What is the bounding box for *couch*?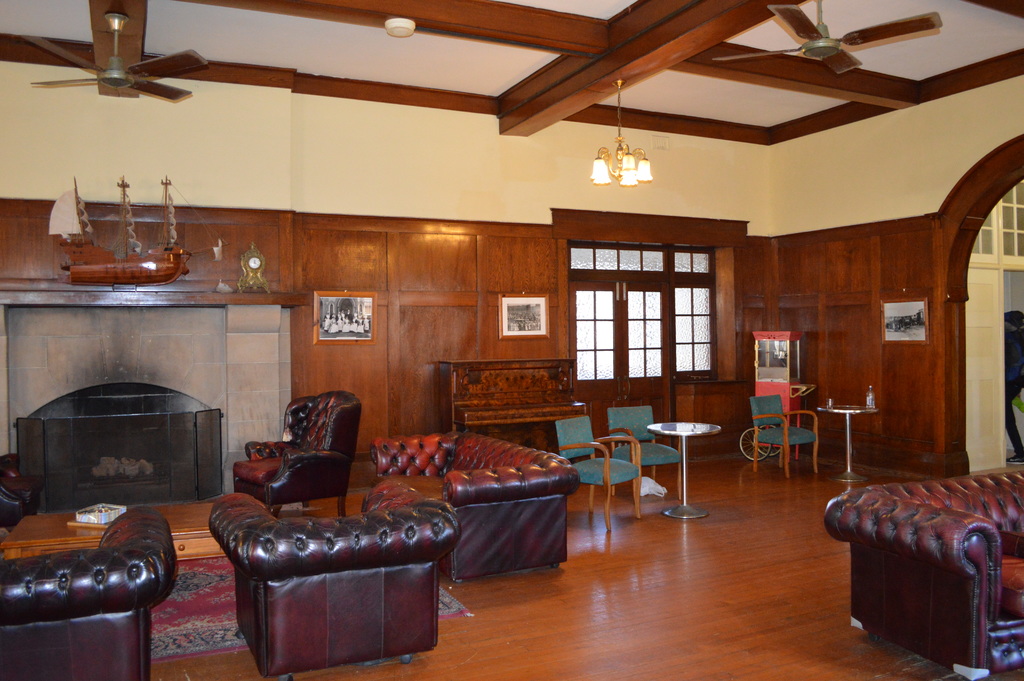
<region>0, 503, 181, 680</region>.
